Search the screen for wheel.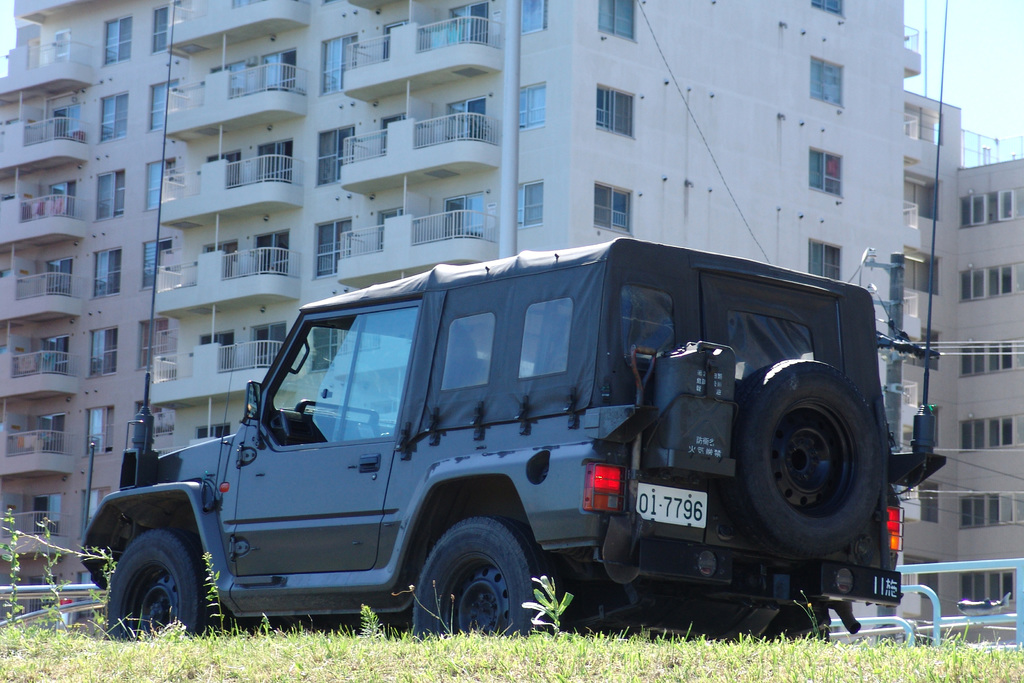
Found at 113,543,194,638.
